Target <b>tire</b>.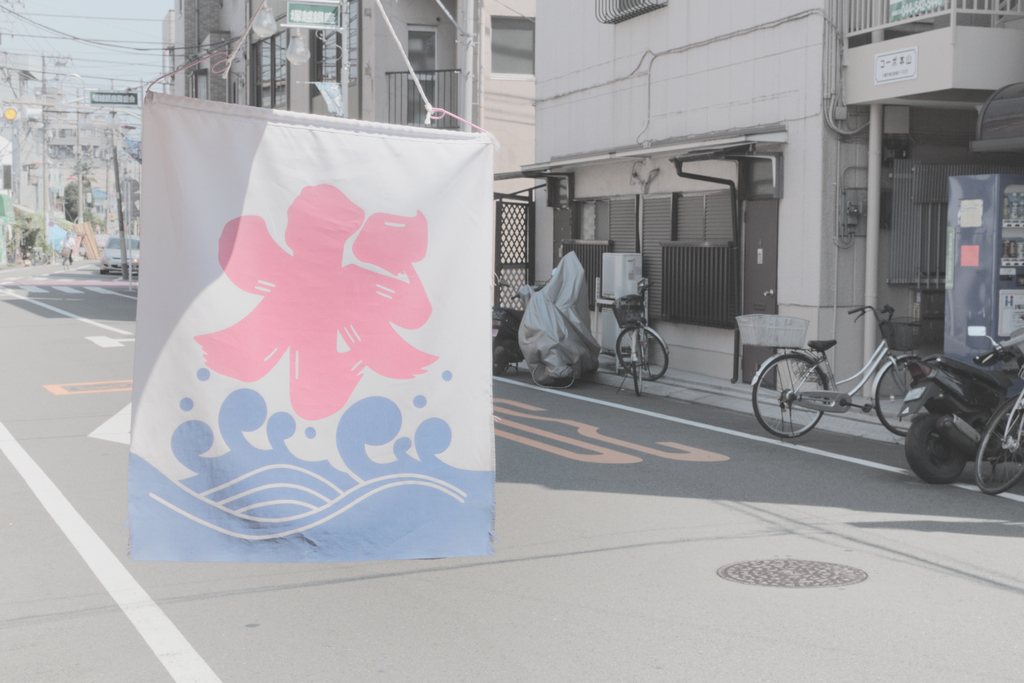
Target region: detection(876, 358, 924, 437).
